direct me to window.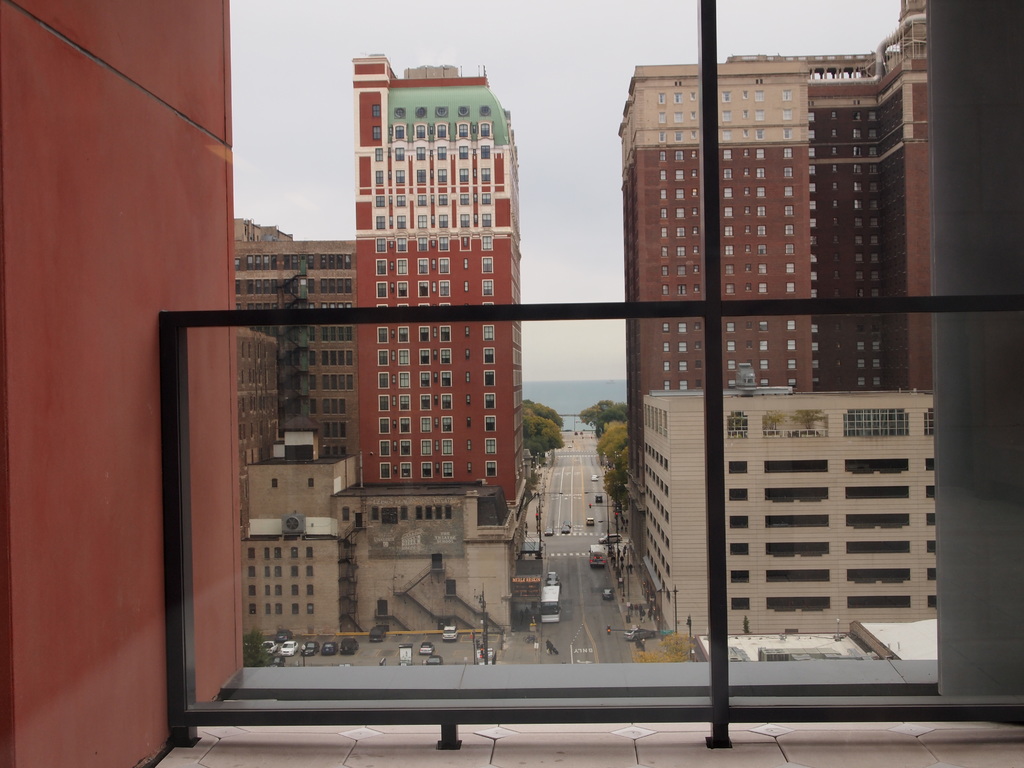
Direction: pyautogui.locateOnScreen(464, 238, 467, 244).
